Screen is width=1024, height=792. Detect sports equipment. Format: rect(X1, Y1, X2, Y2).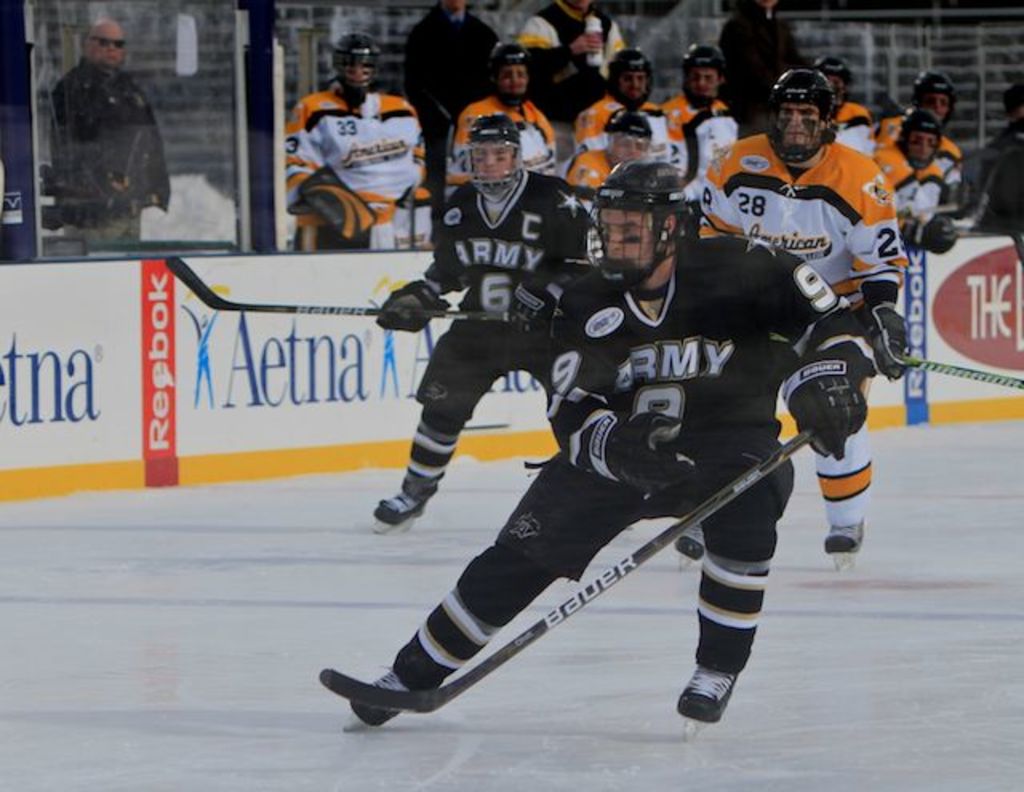
rect(861, 282, 914, 376).
